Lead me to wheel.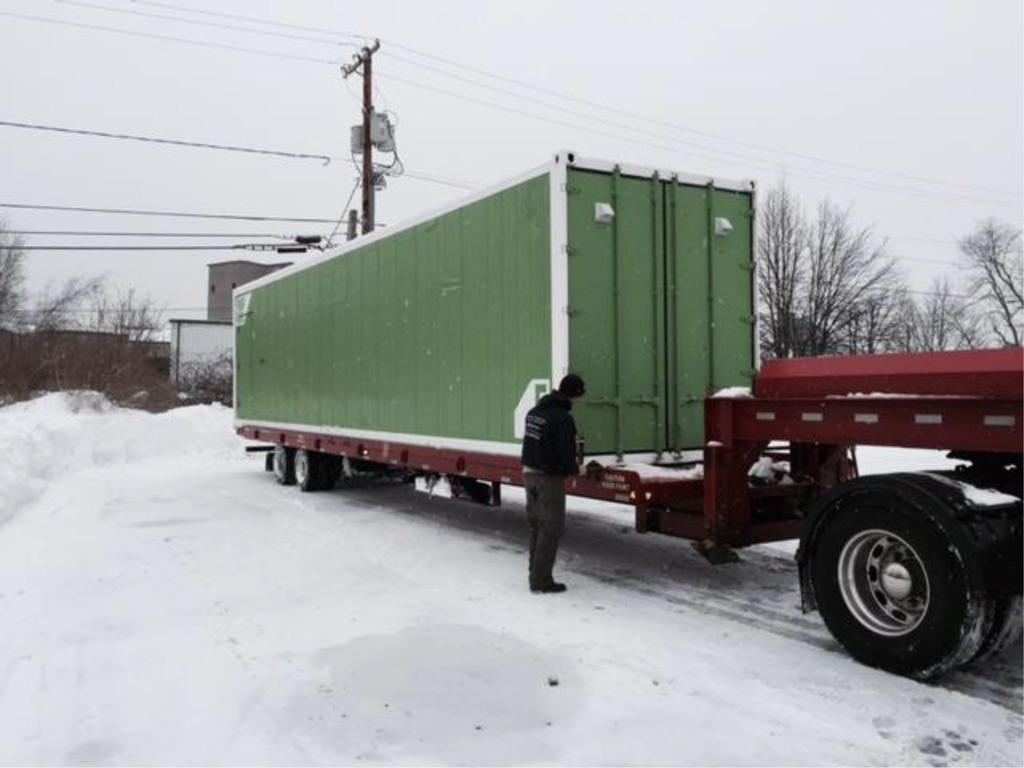
Lead to 320,452,341,489.
